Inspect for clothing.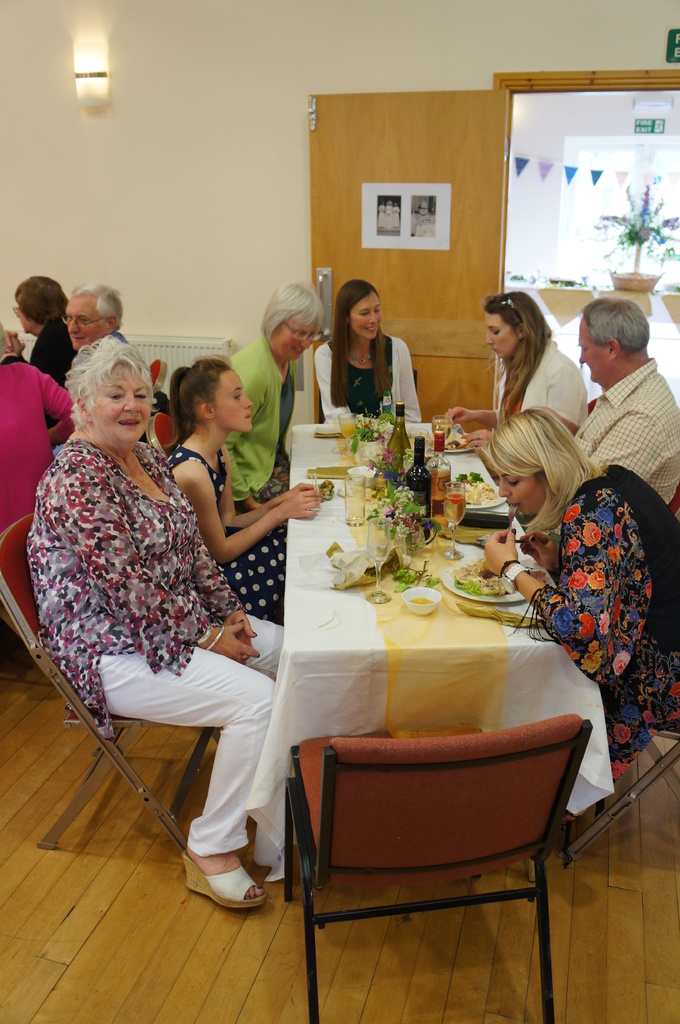
Inspection: rect(0, 357, 74, 544).
